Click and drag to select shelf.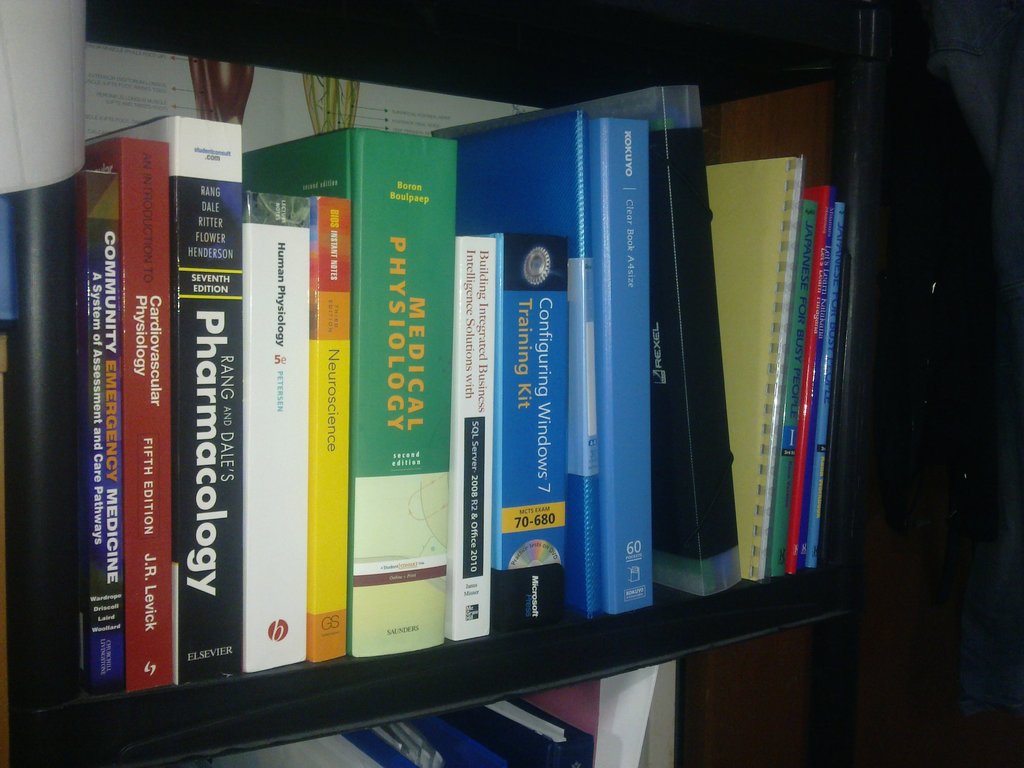
Selection: x1=0, y1=531, x2=860, y2=767.
